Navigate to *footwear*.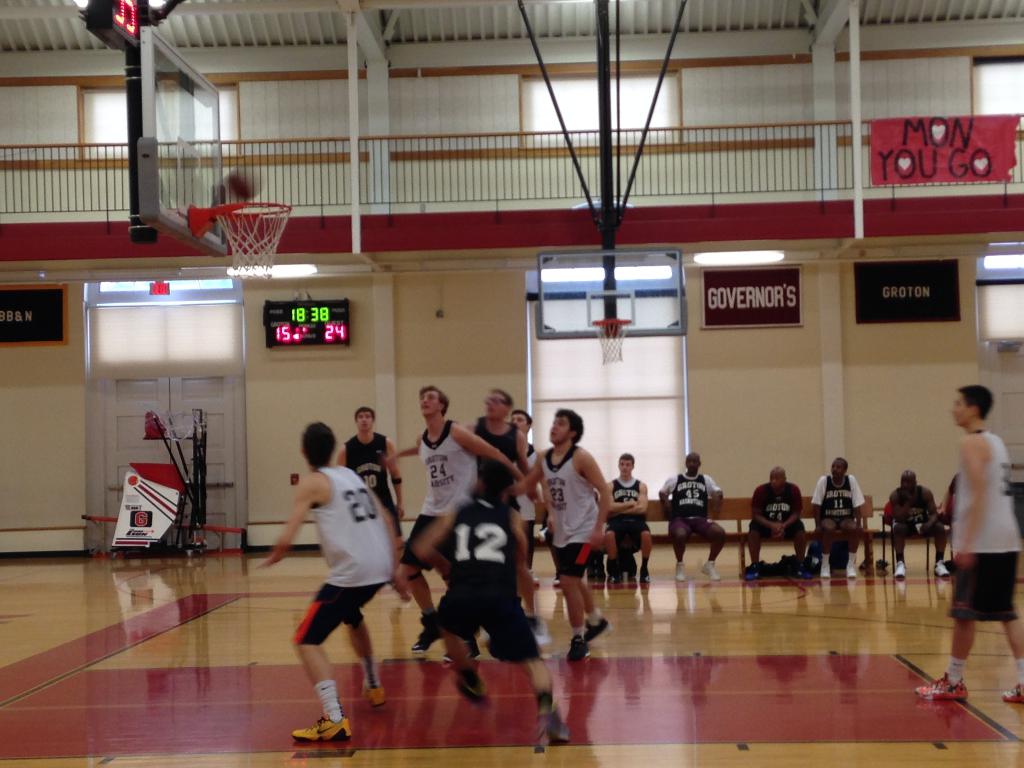
Navigation target: box(915, 680, 969, 706).
